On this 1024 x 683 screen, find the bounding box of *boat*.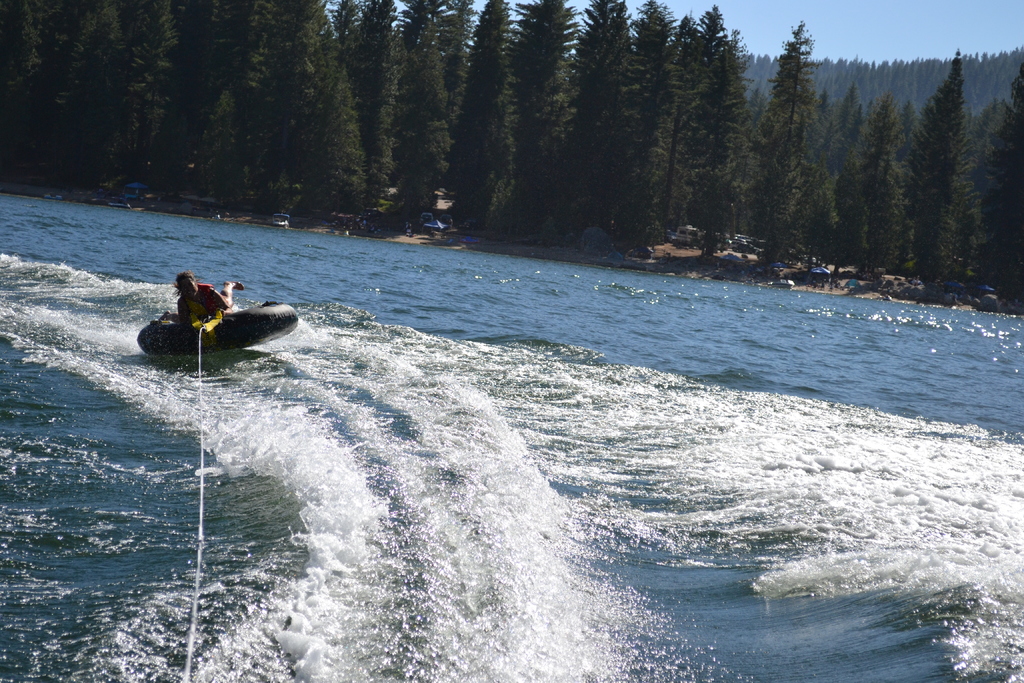
Bounding box: 140 277 290 365.
